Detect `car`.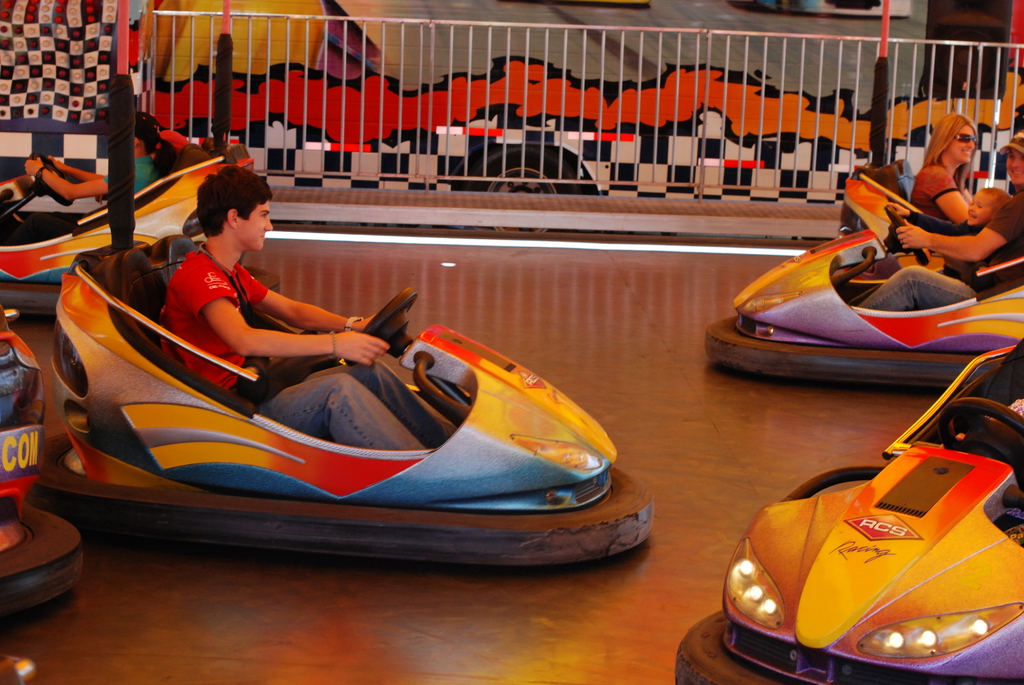
Detected at {"left": 833, "top": 157, "right": 917, "bottom": 237}.
